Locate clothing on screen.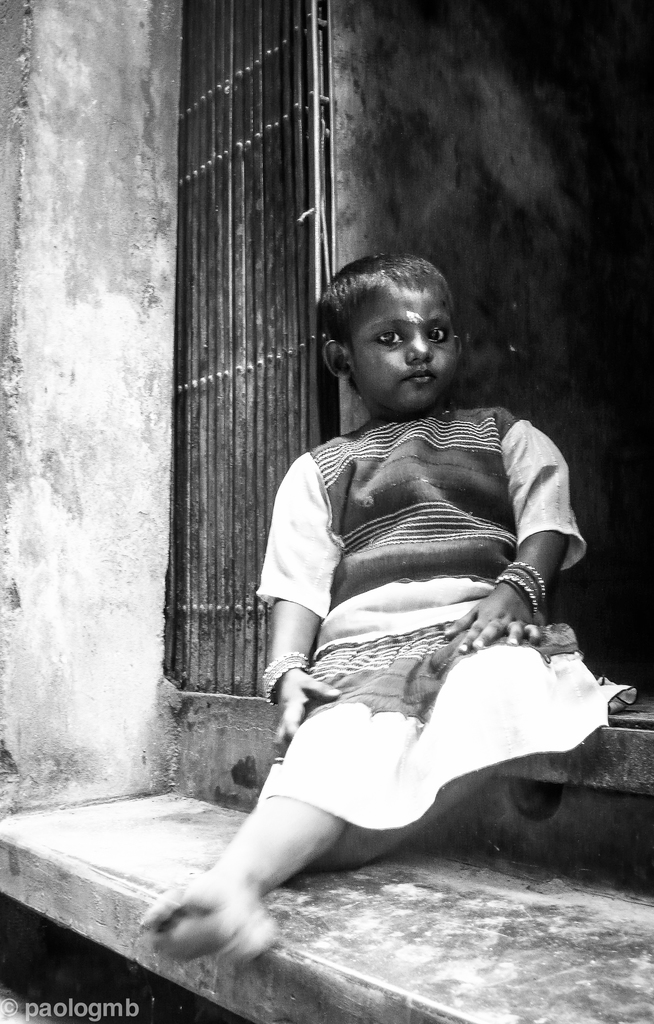
On screen at (253, 393, 628, 820).
